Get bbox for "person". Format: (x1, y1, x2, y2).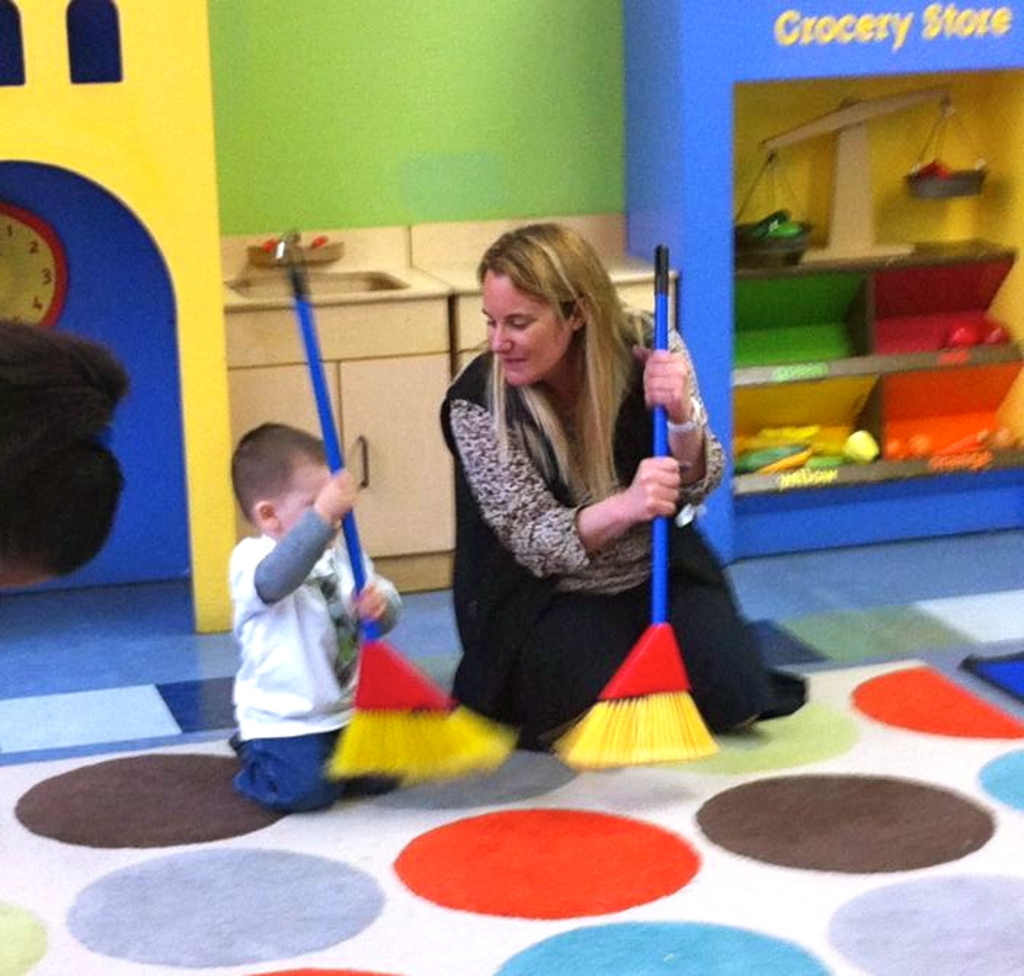
(228, 431, 400, 804).
